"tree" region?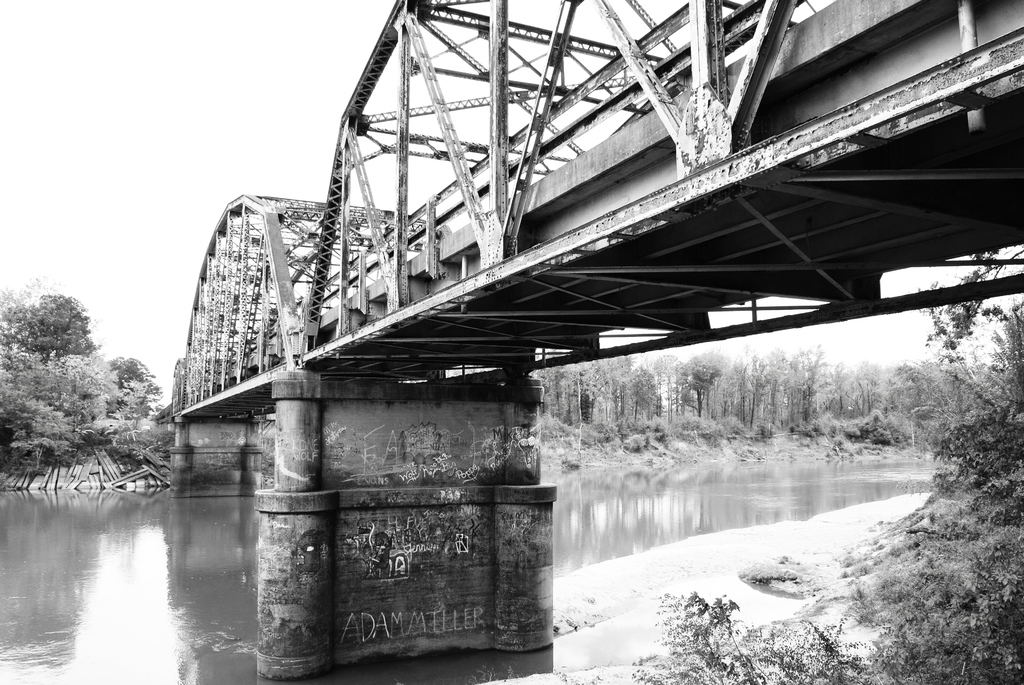
Rect(0, 320, 179, 467)
